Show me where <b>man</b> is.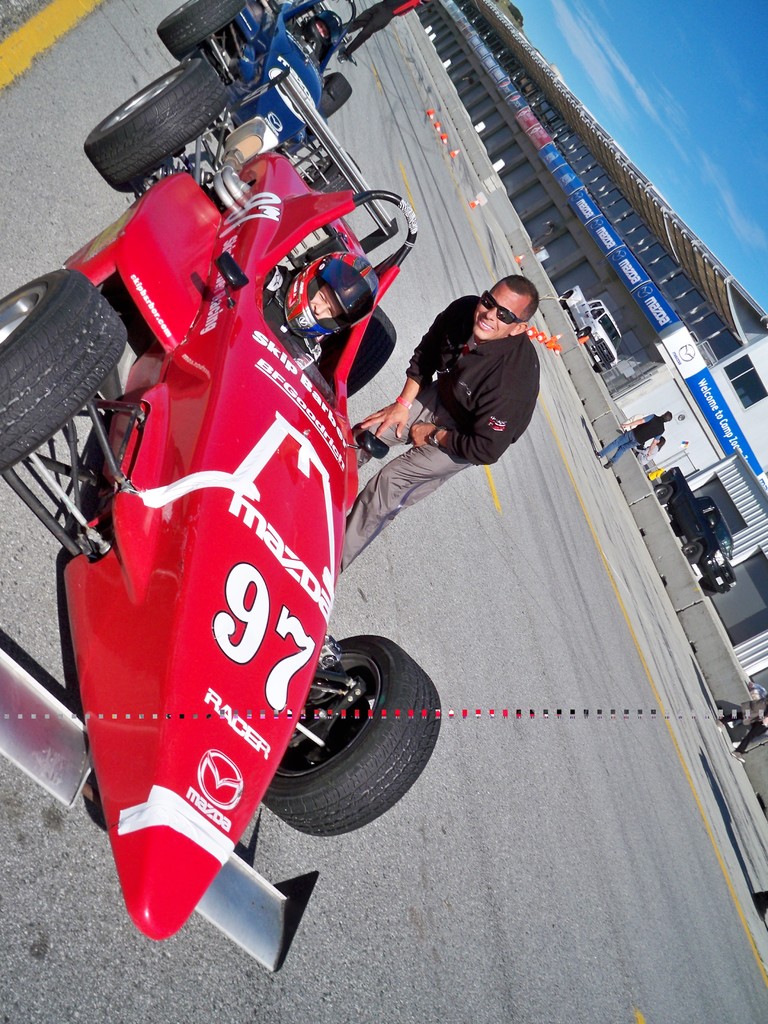
<b>man</b> is at pyautogui.locateOnScreen(354, 234, 574, 541).
